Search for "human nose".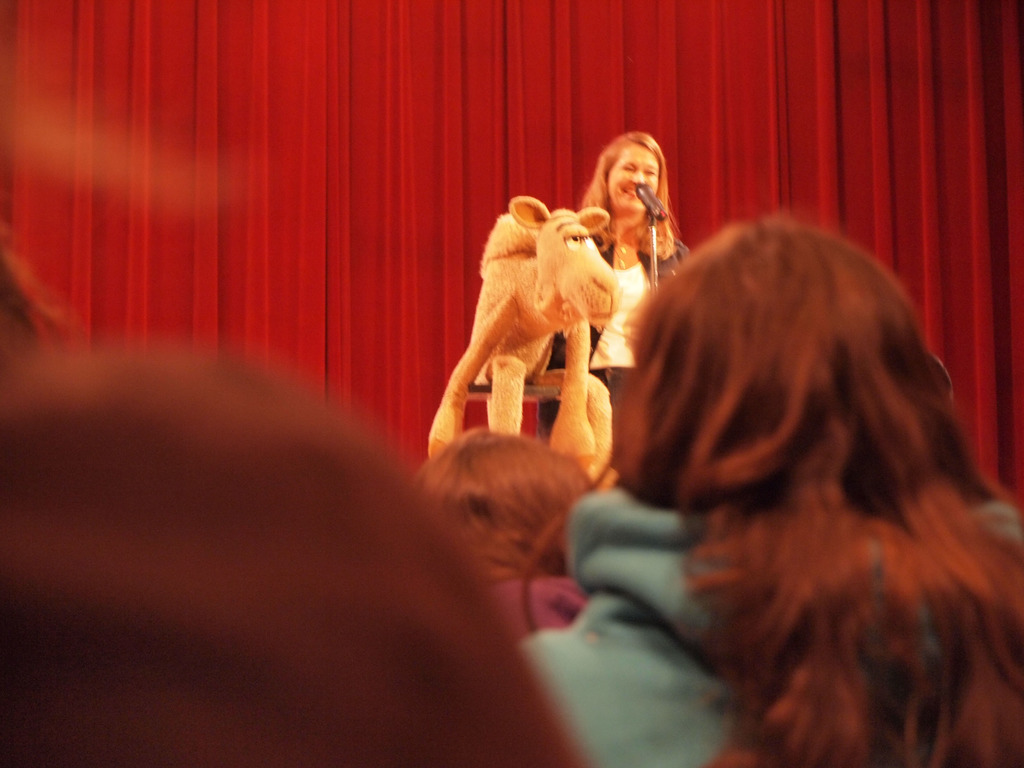
Found at (left=634, top=171, right=648, bottom=187).
